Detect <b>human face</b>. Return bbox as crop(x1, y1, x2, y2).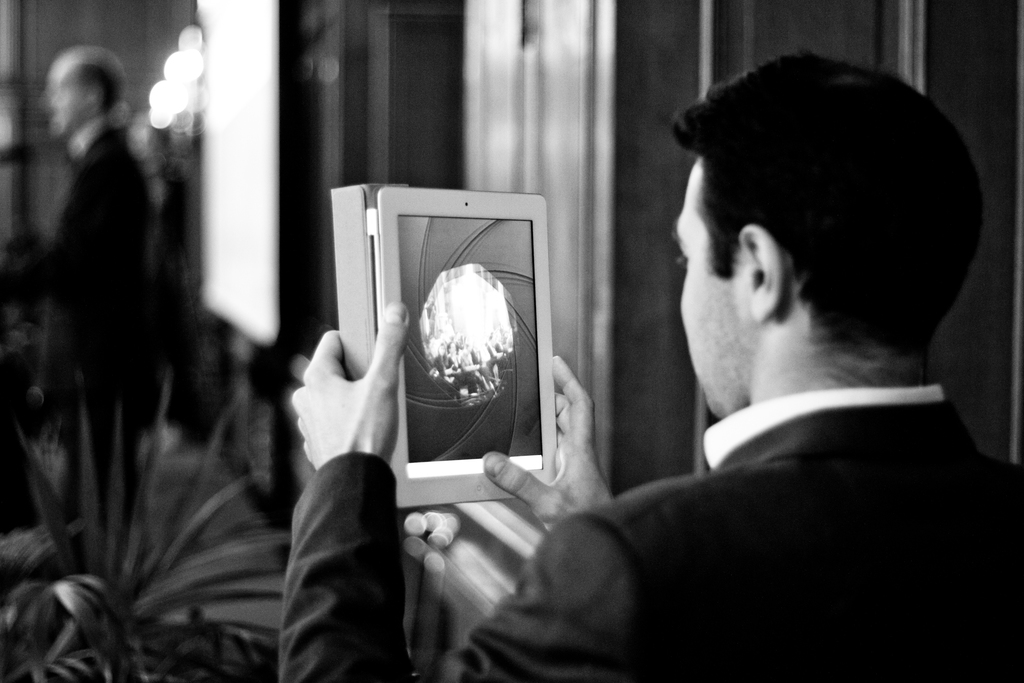
crop(664, 160, 746, 418).
